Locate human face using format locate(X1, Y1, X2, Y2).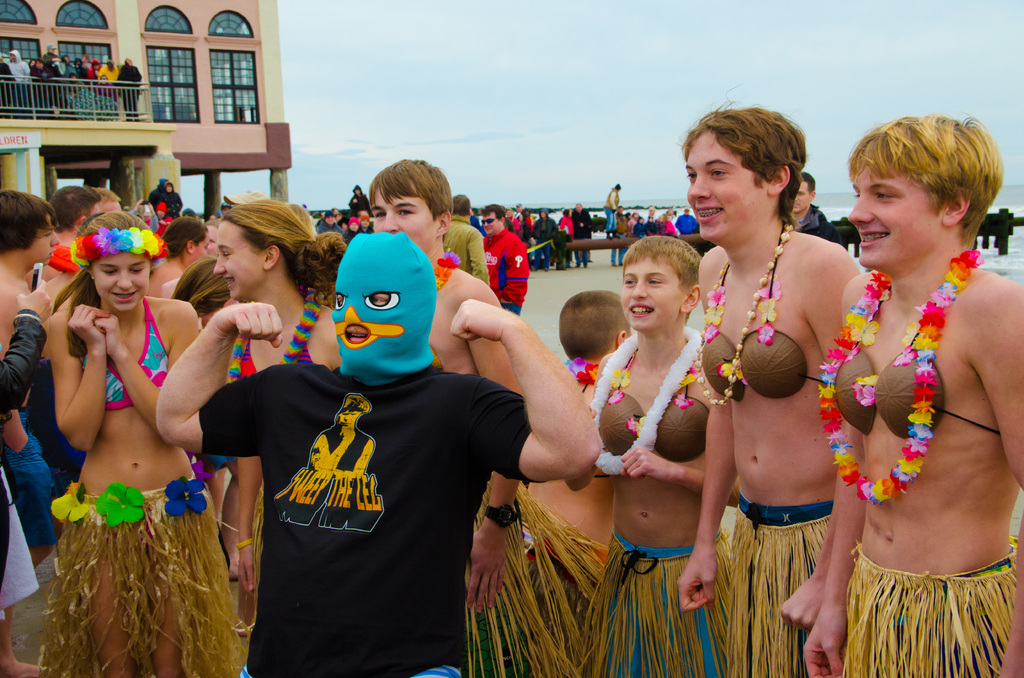
locate(683, 129, 765, 243).
